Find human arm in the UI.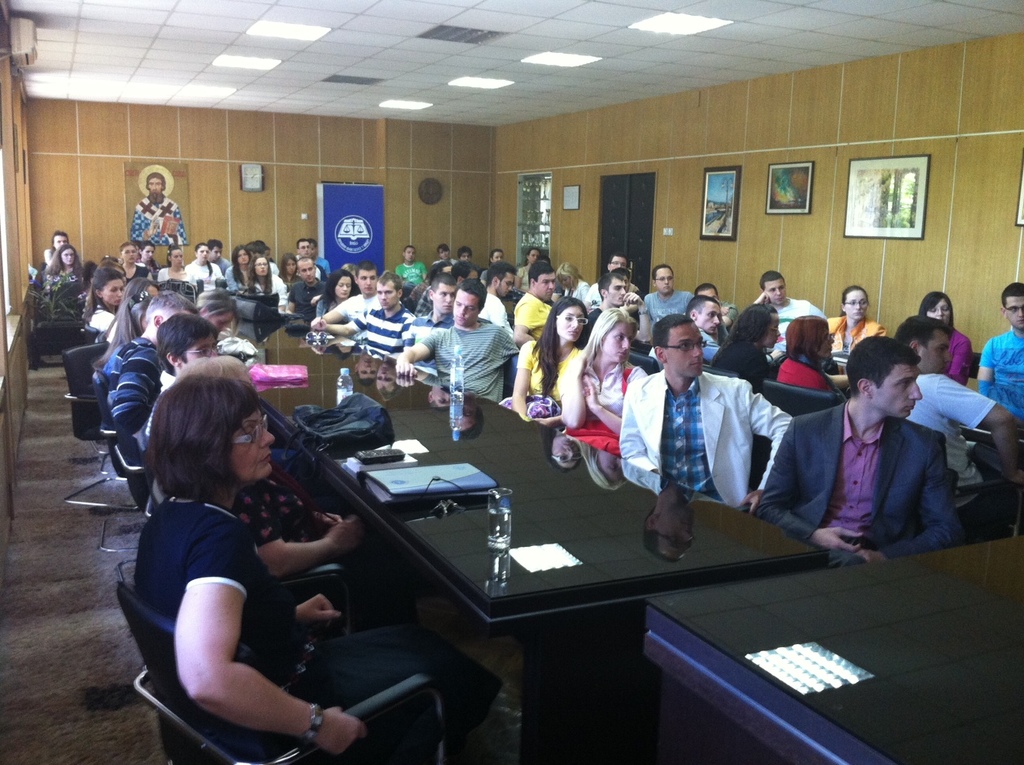
UI element at Rect(744, 382, 792, 512).
